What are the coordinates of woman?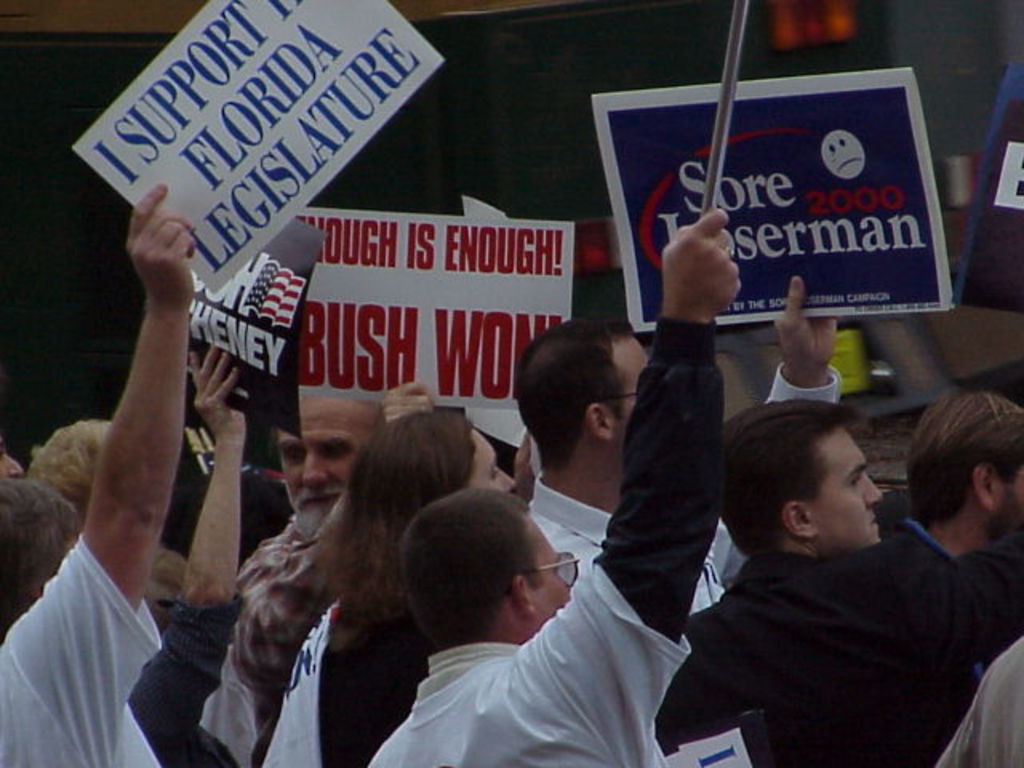
314, 408, 517, 766.
